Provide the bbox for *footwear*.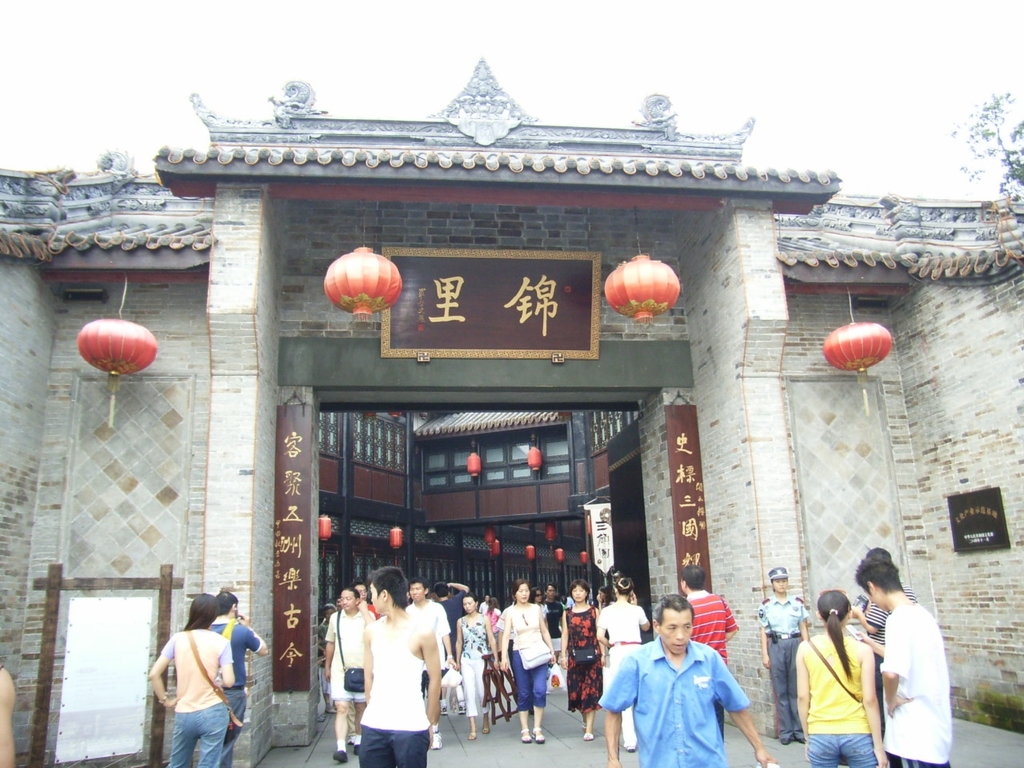
(334,750,346,761).
